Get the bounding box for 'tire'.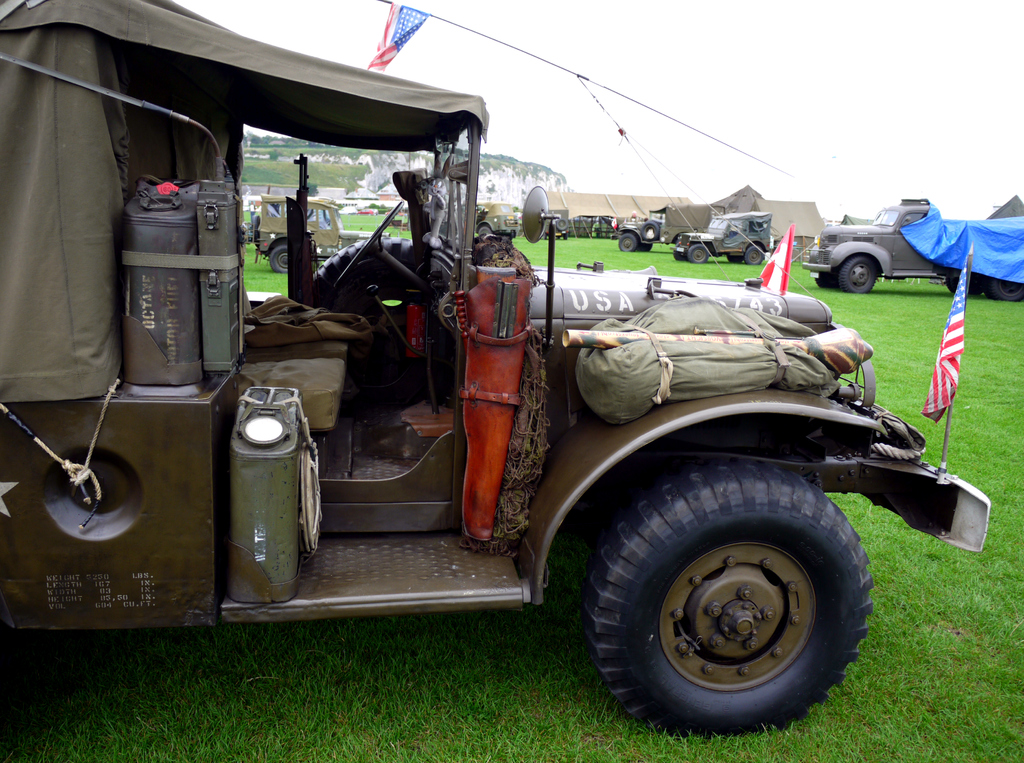
detection(557, 218, 567, 228).
